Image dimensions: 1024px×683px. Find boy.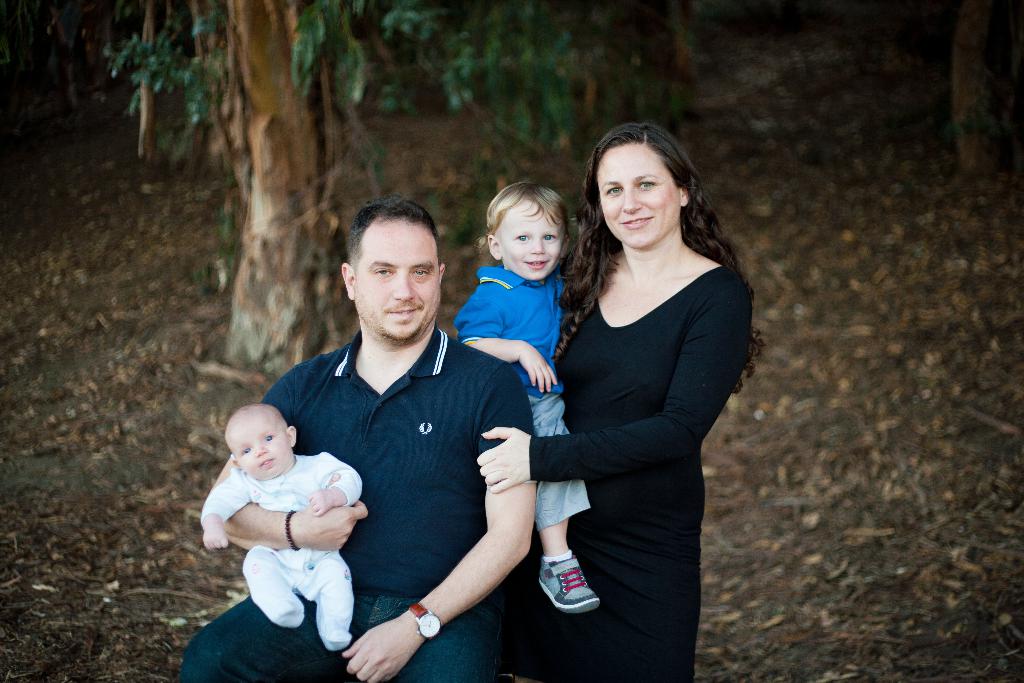
(451,179,598,612).
